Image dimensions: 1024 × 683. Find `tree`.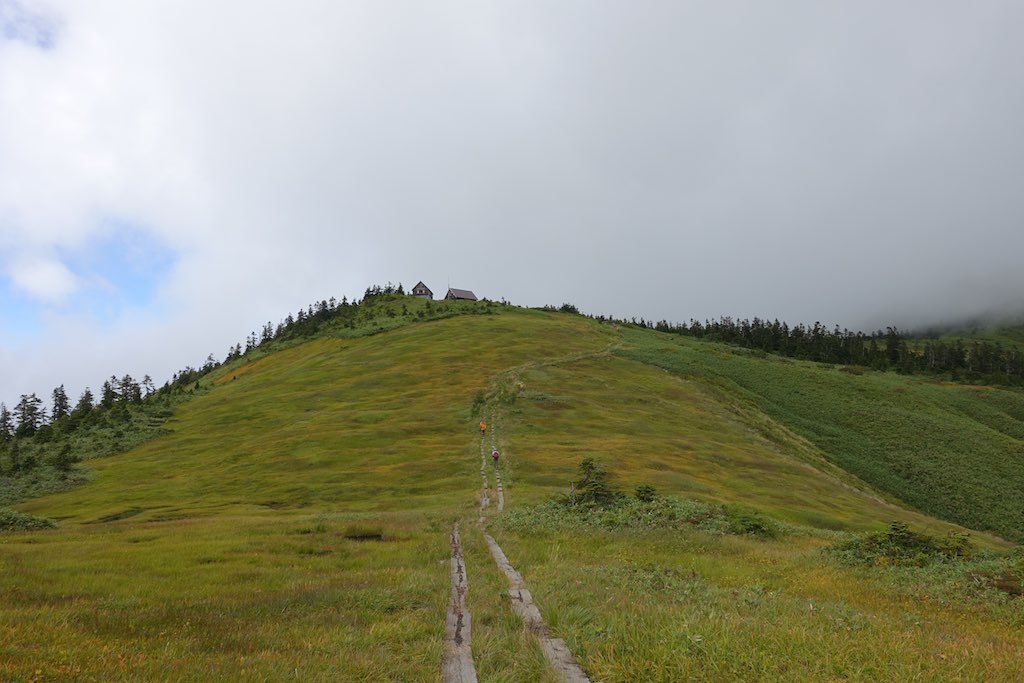
BBox(71, 372, 91, 420).
